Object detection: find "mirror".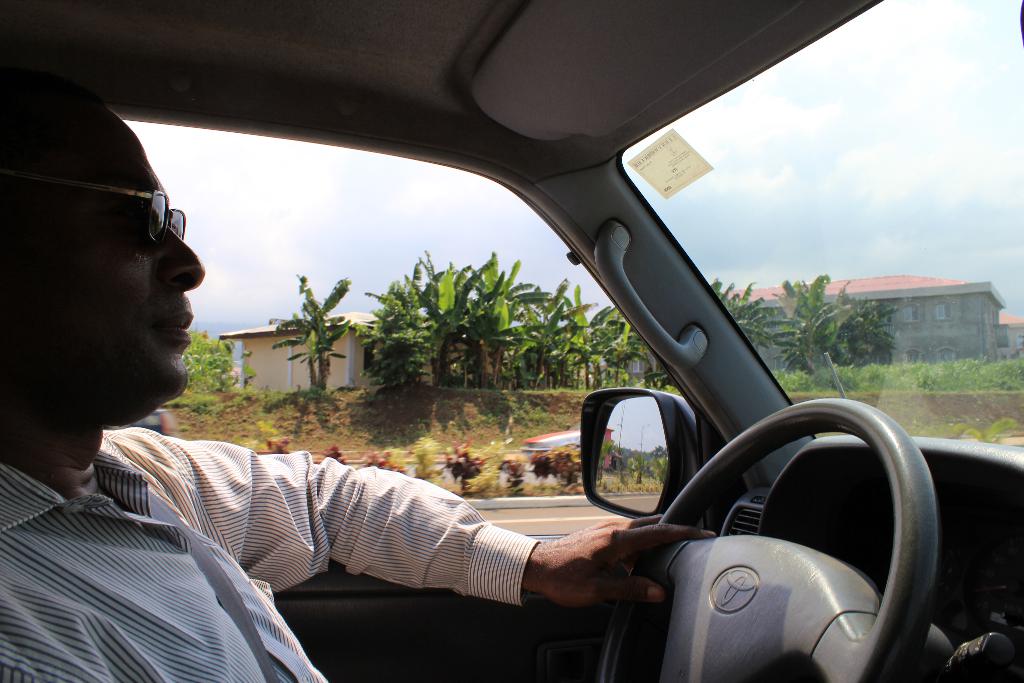
{"left": 596, "top": 394, "right": 672, "bottom": 516}.
